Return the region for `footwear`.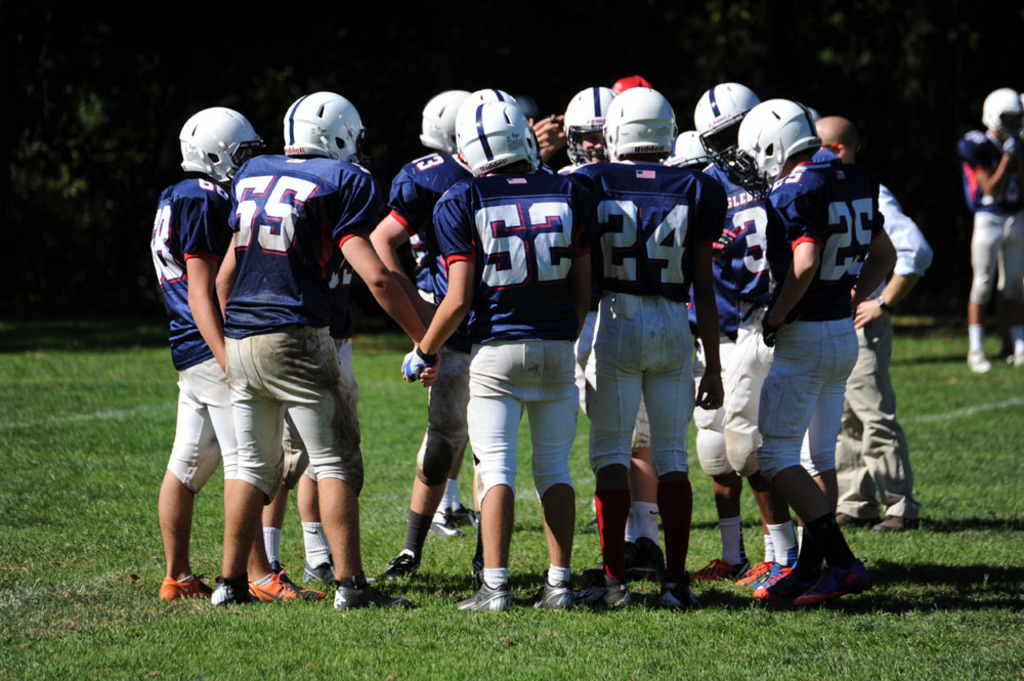
<region>833, 512, 849, 525</region>.
